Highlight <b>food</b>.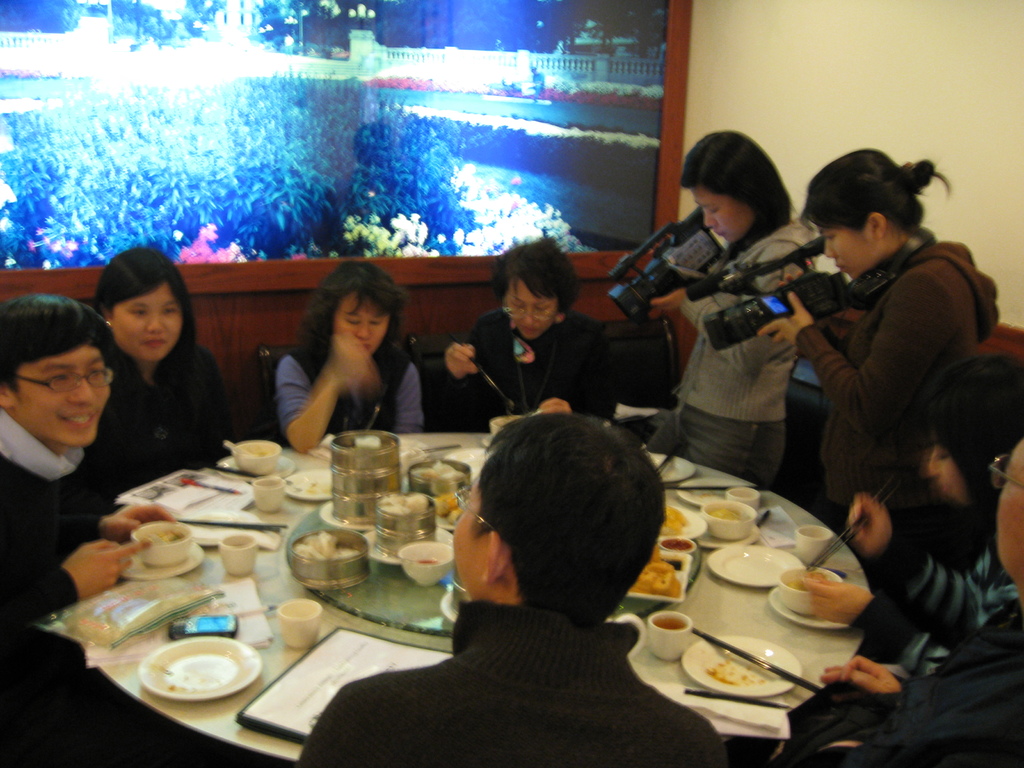
Highlighted region: 661/535/697/554.
